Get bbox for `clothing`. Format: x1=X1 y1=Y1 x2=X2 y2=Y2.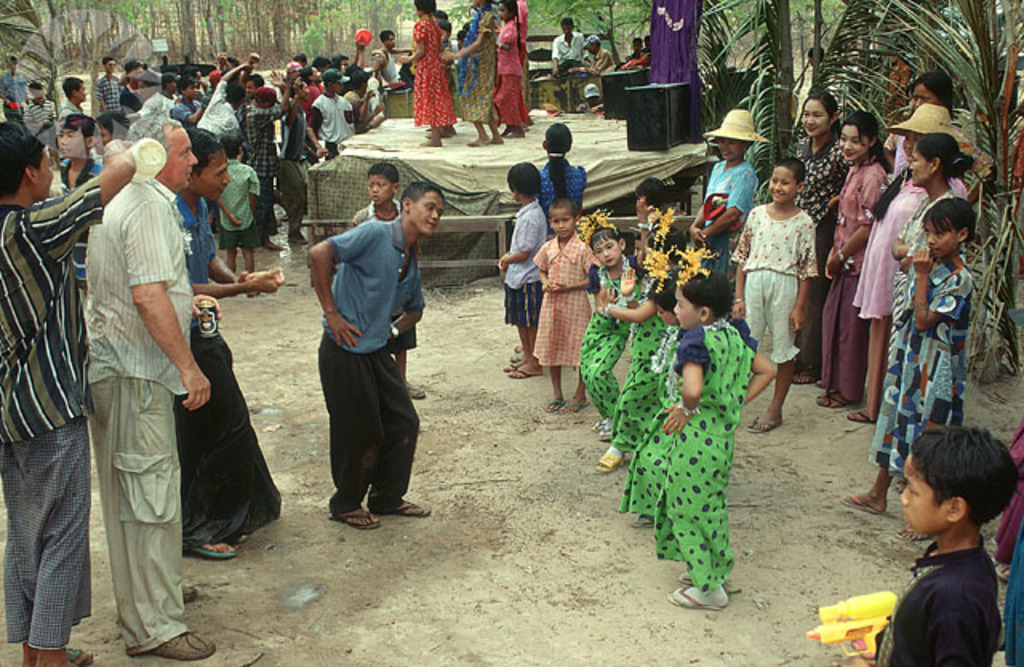
x1=574 y1=254 x2=632 y2=416.
